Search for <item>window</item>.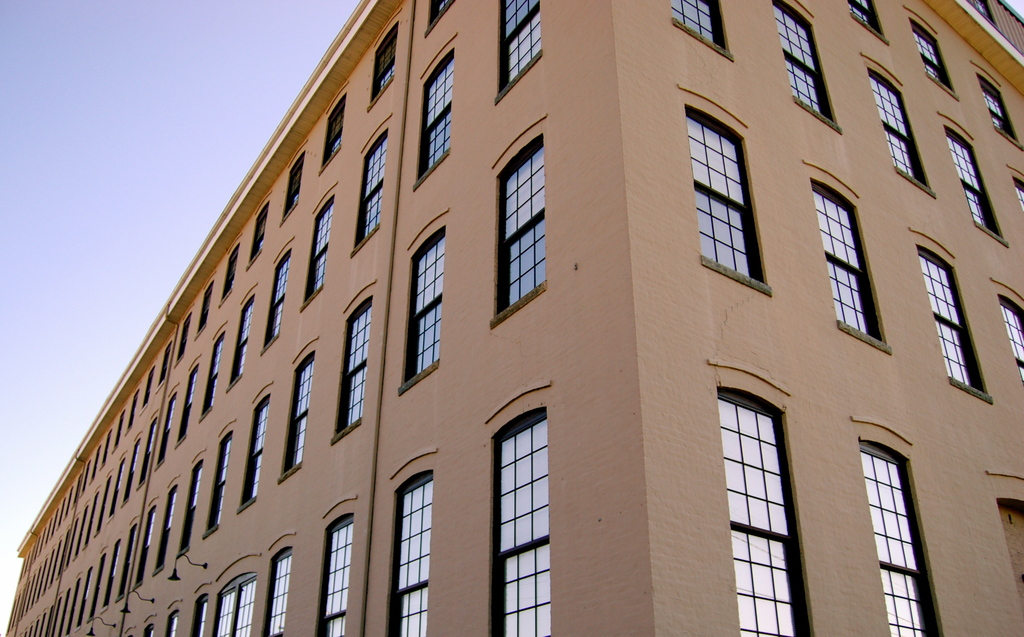
Found at {"x1": 849, "y1": 0, "x2": 880, "y2": 33}.
